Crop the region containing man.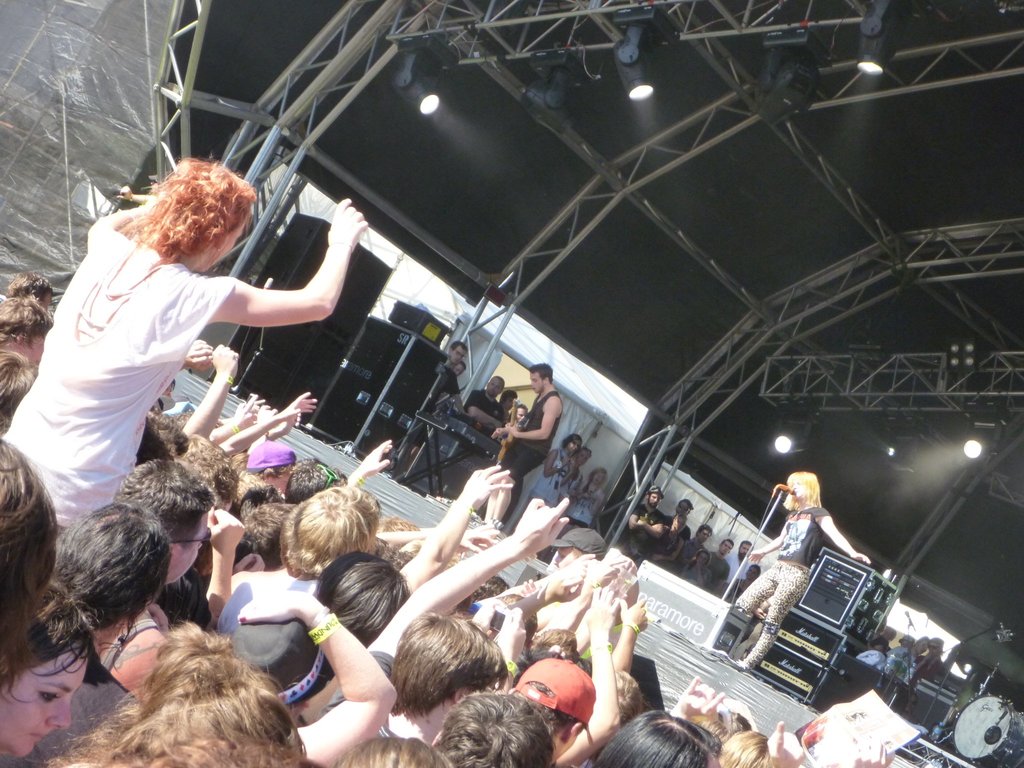
Crop region: 621,480,661,562.
